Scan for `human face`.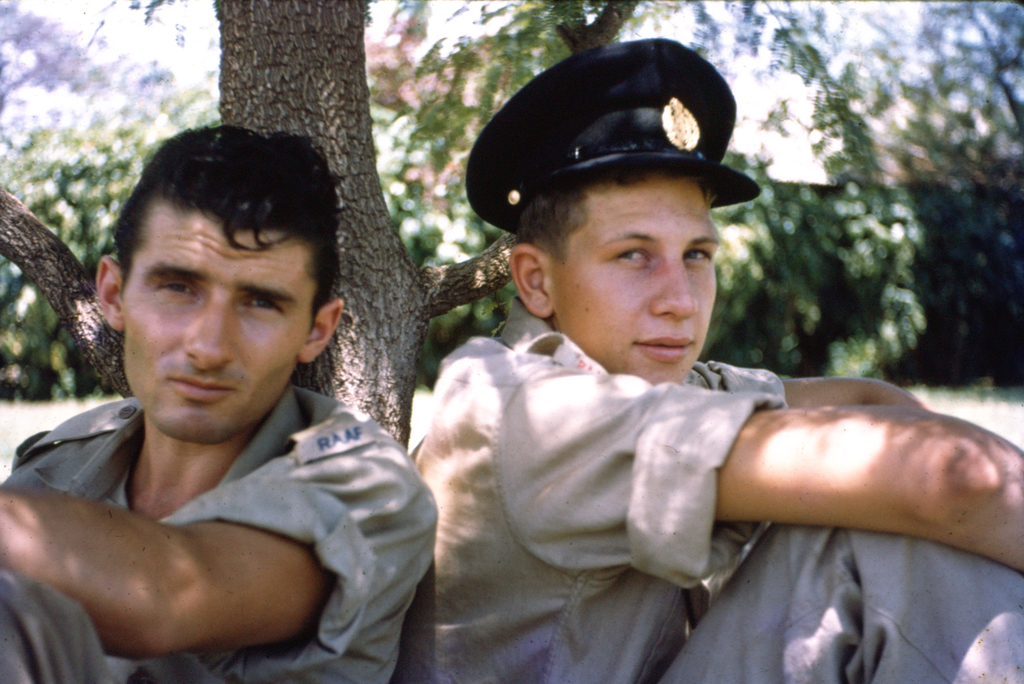
Scan result: (551, 178, 724, 389).
